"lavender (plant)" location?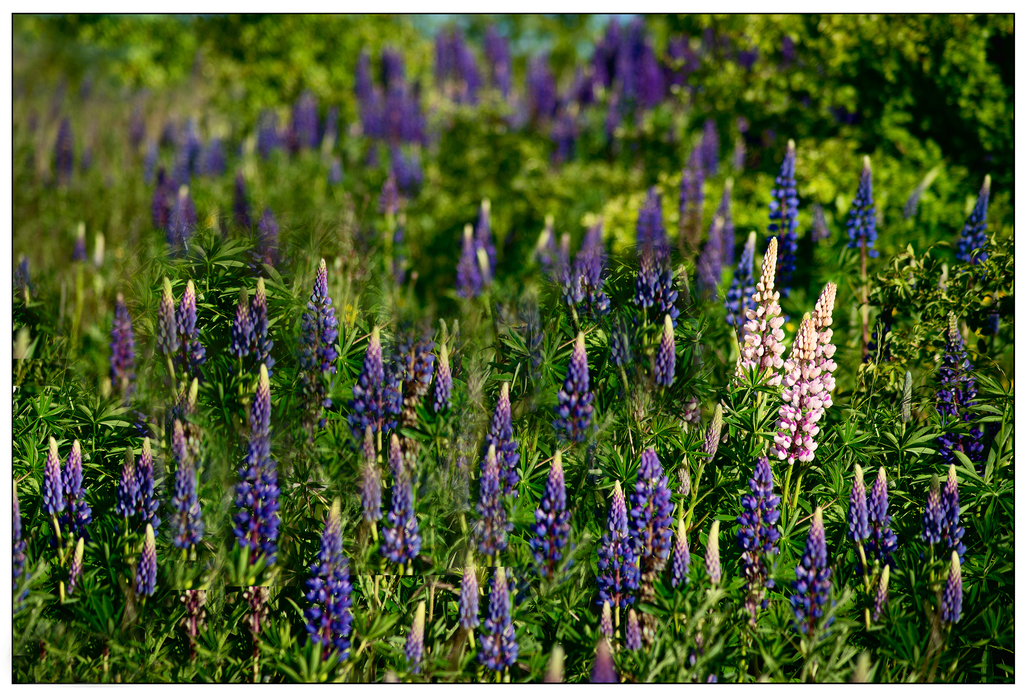
locate(167, 278, 198, 396)
